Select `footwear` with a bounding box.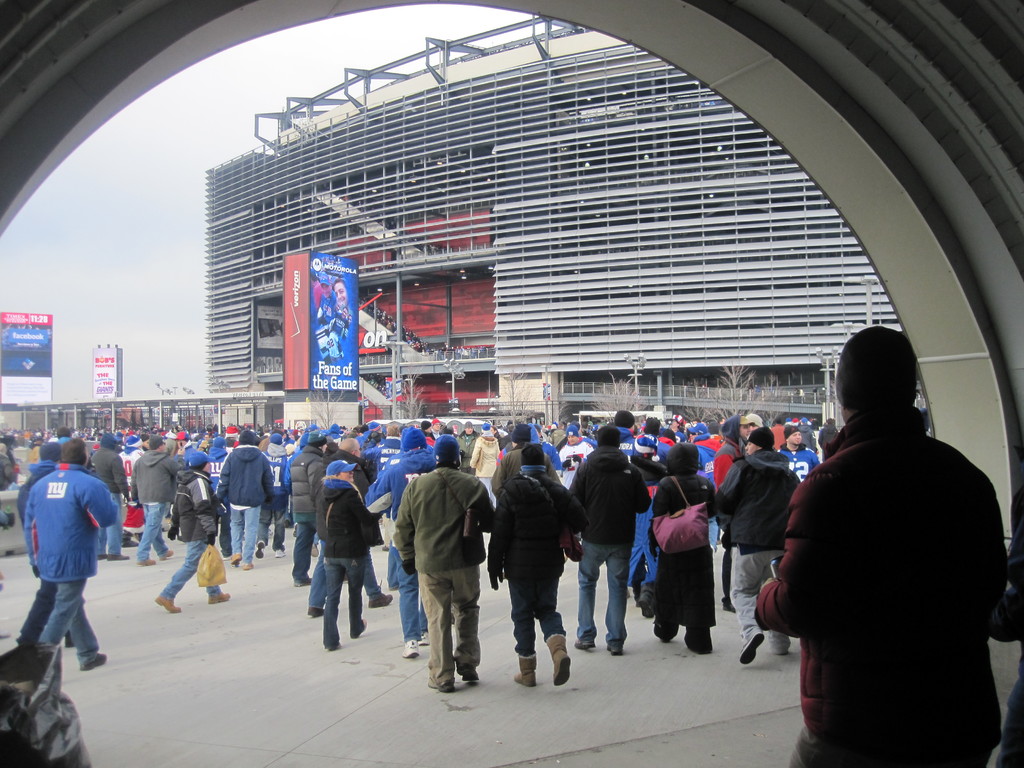
box=[255, 541, 266, 557].
